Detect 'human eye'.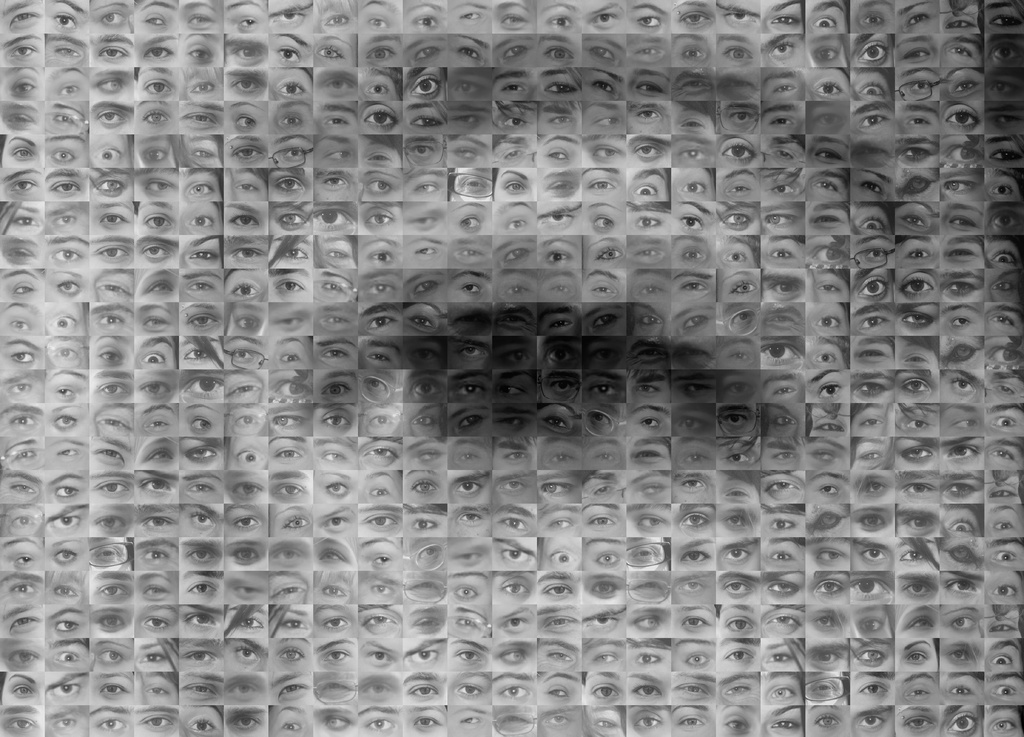
Detected at box(277, 78, 310, 100).
